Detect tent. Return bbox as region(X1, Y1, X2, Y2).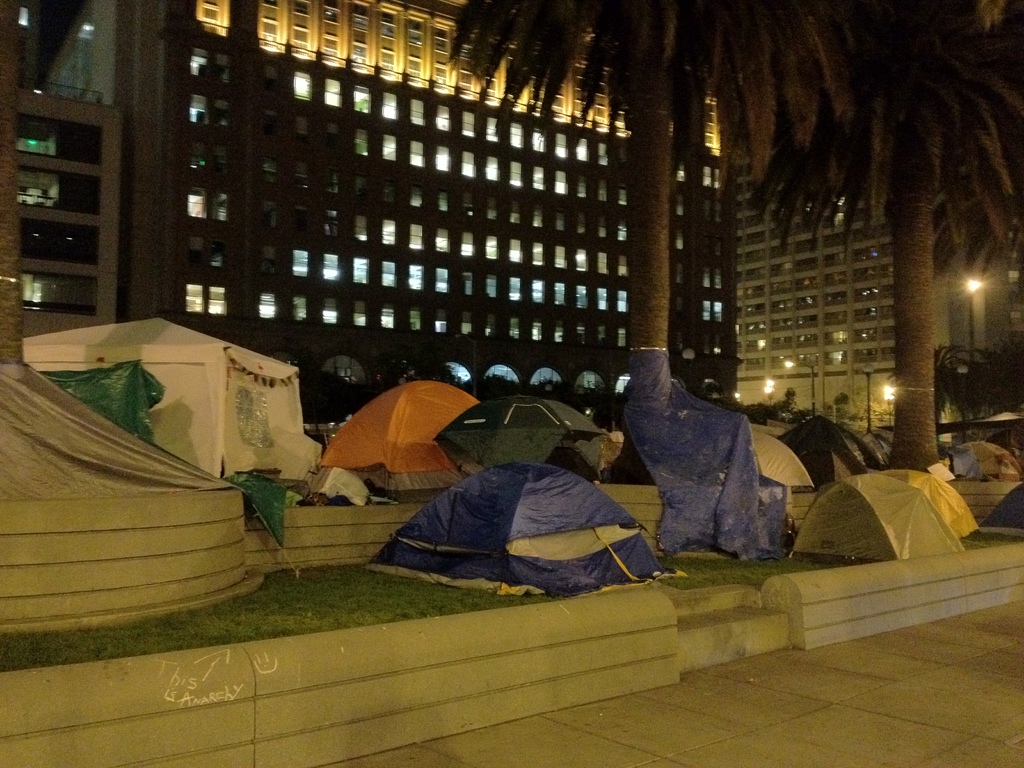
region(865, 424, 895, 467).
